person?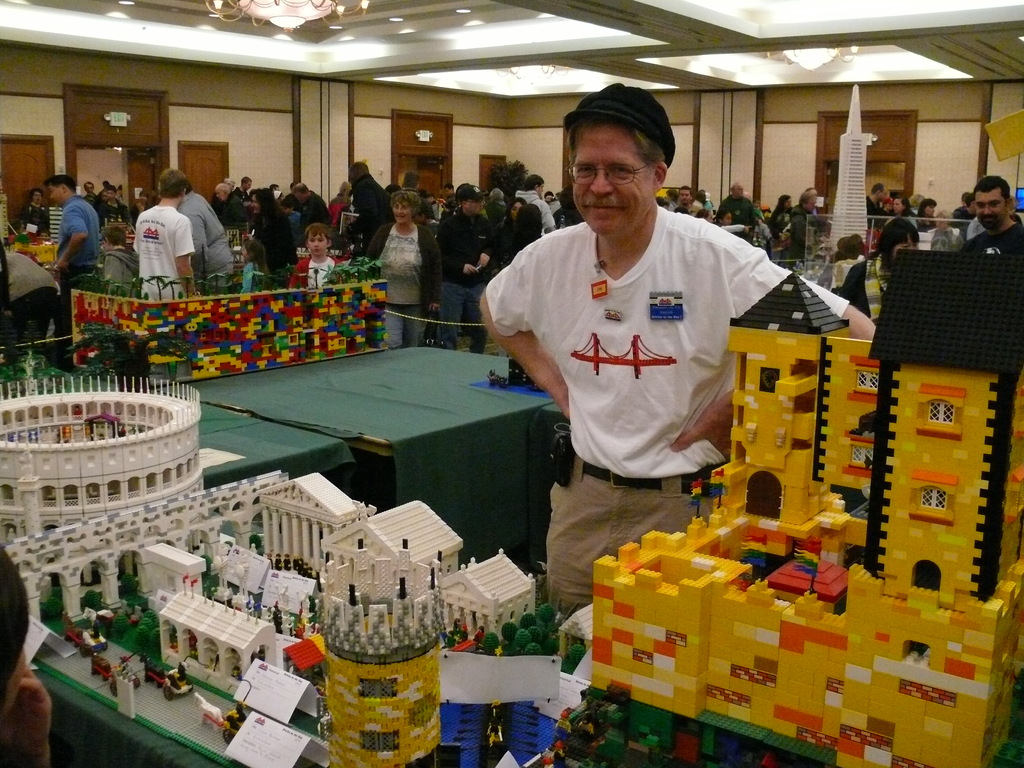
Rect(177, 660, 188, 681)
